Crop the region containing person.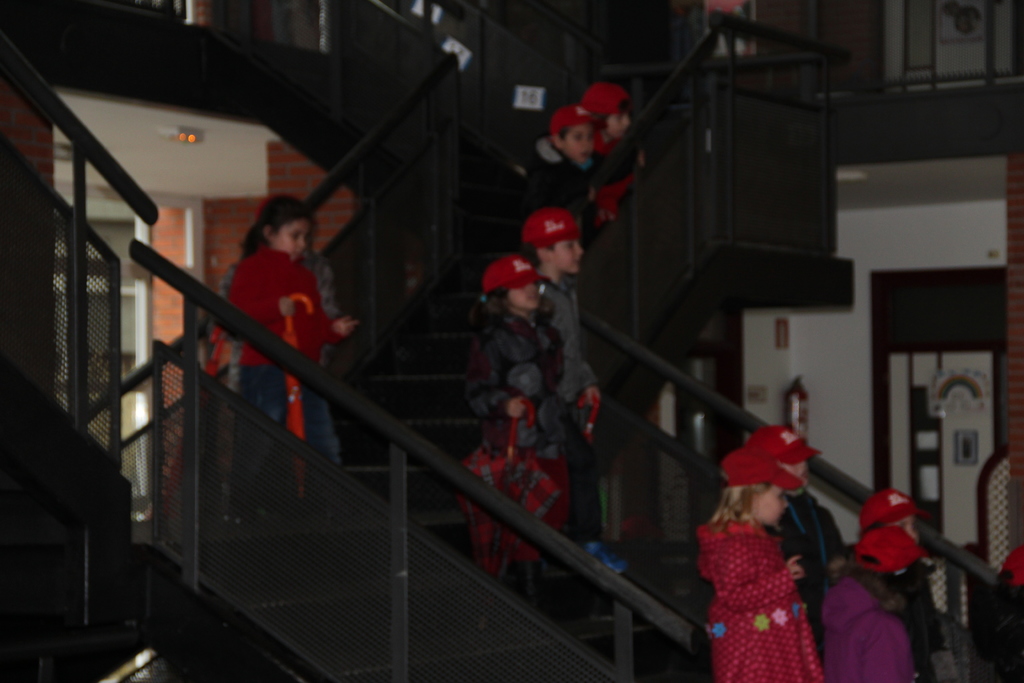
Crop region: crop(234, 191, 362, 472).
